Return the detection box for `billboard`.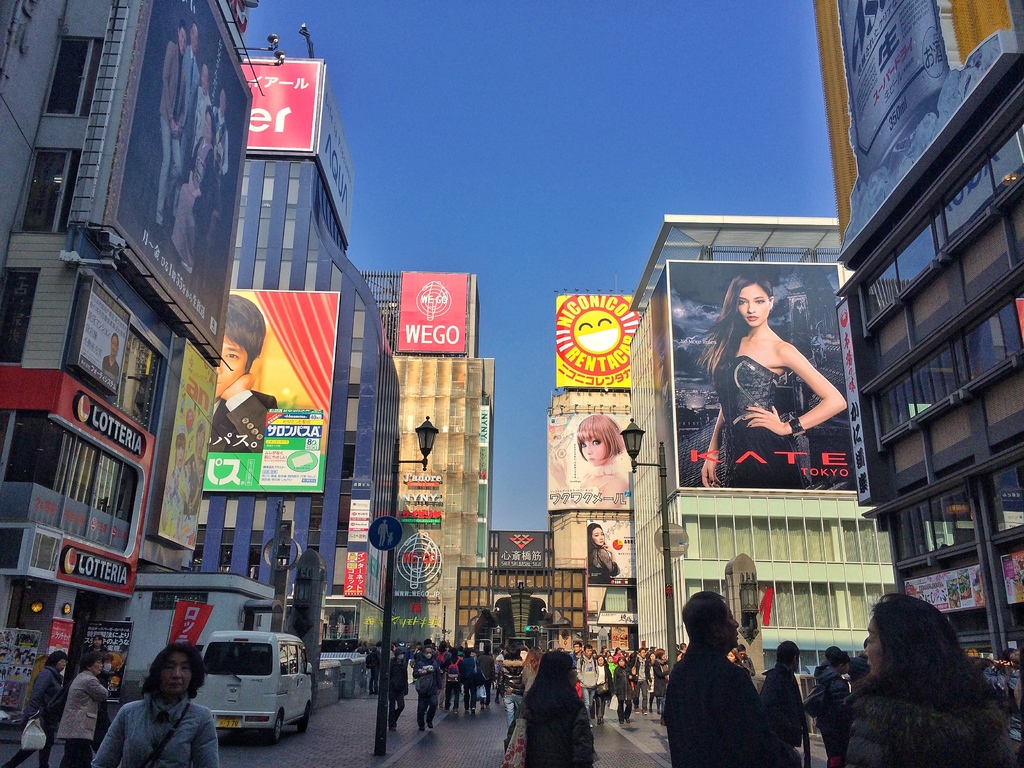
rect(51, 541, 125, 589).
